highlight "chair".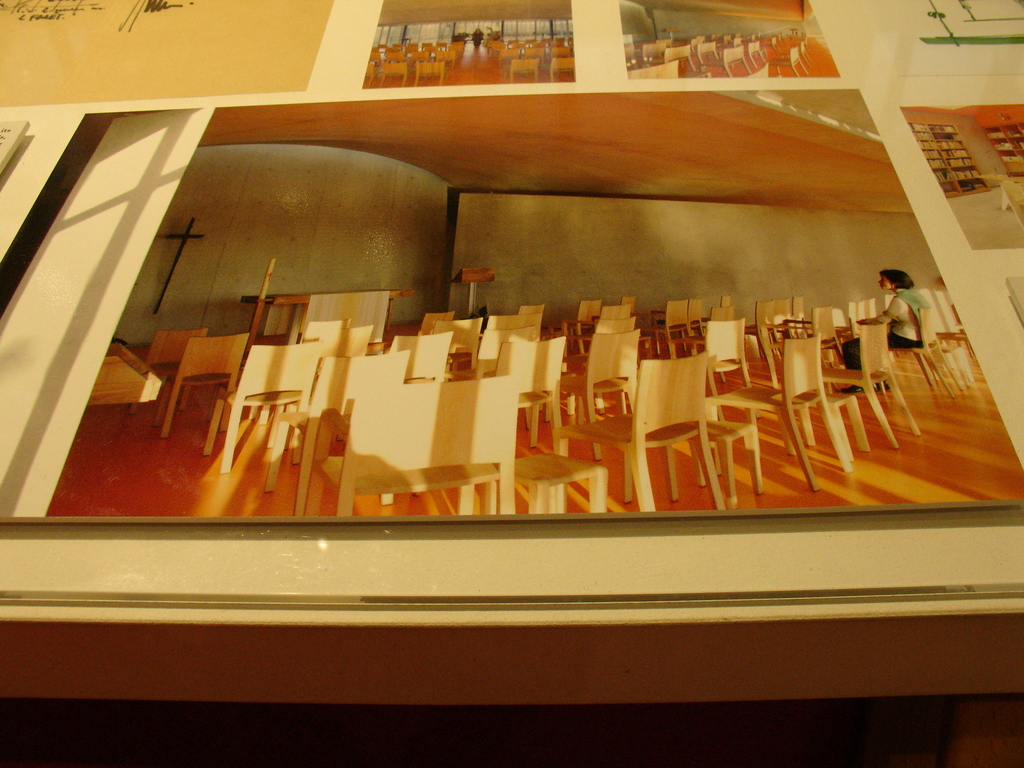
Highlighted region: pyautogui.locateOnScreen(550, 299, 604, 357).
